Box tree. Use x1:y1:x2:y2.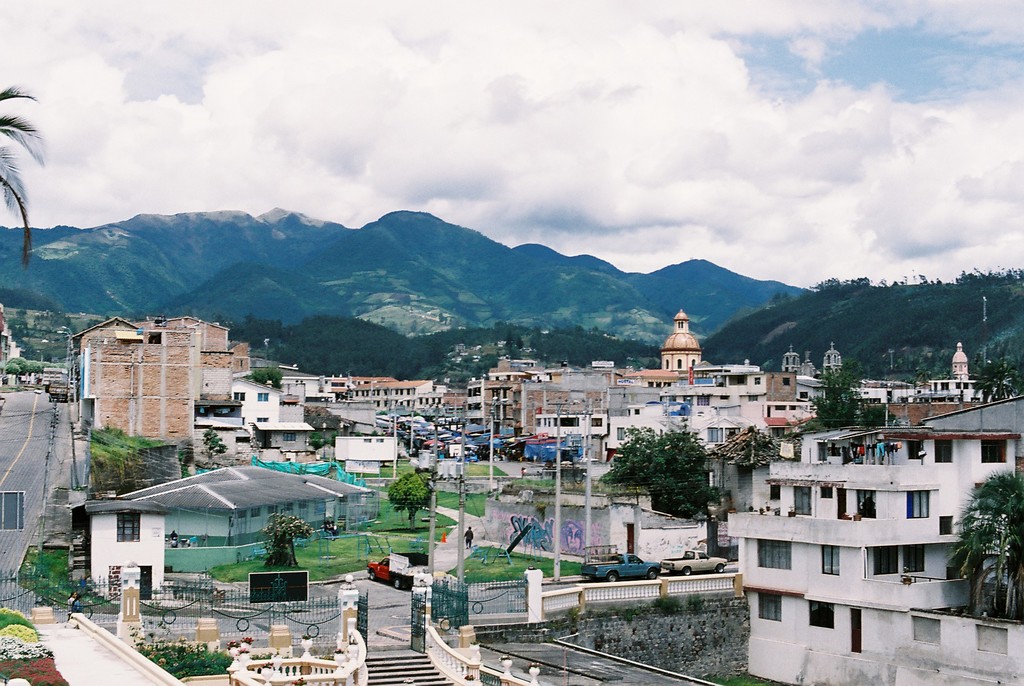
598:424:719:517.
